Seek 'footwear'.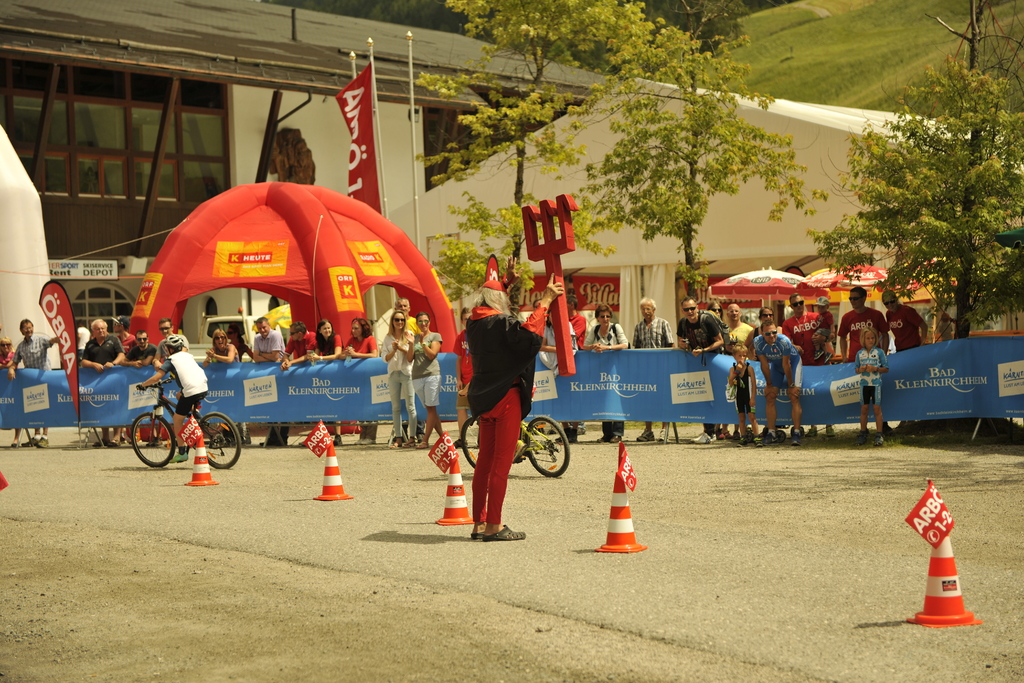
bbox=(762, 432, 780, 447).
